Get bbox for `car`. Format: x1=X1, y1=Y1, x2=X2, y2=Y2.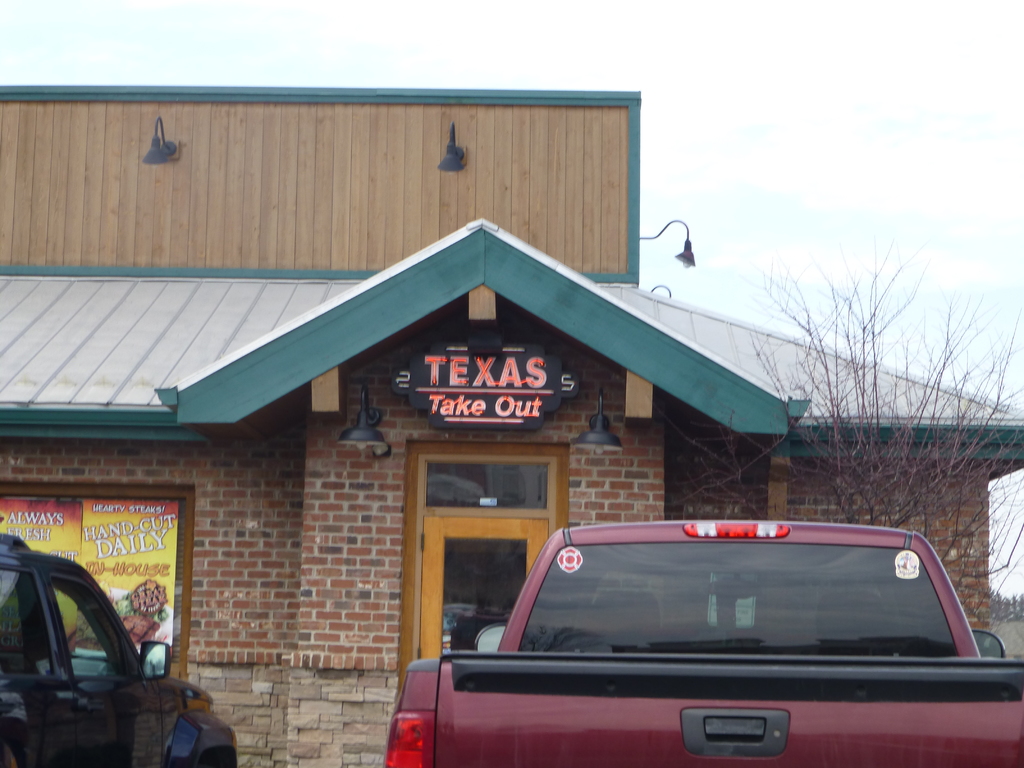
x1=0, y1=530, x2=243, y2=767.
